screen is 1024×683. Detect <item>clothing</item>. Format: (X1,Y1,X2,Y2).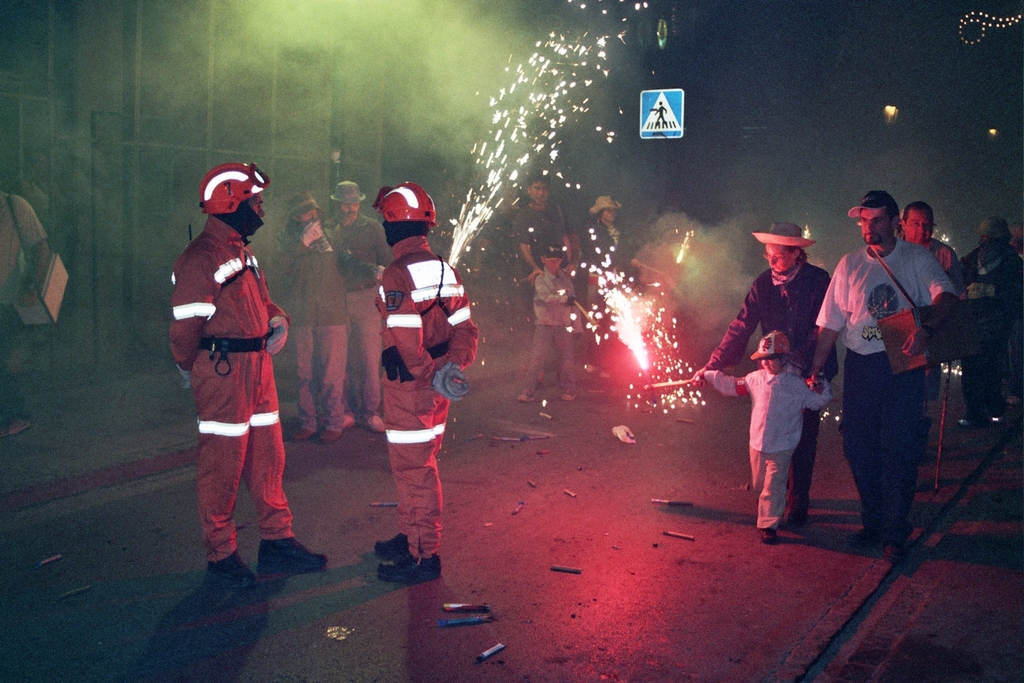
(581,217,619,352).
